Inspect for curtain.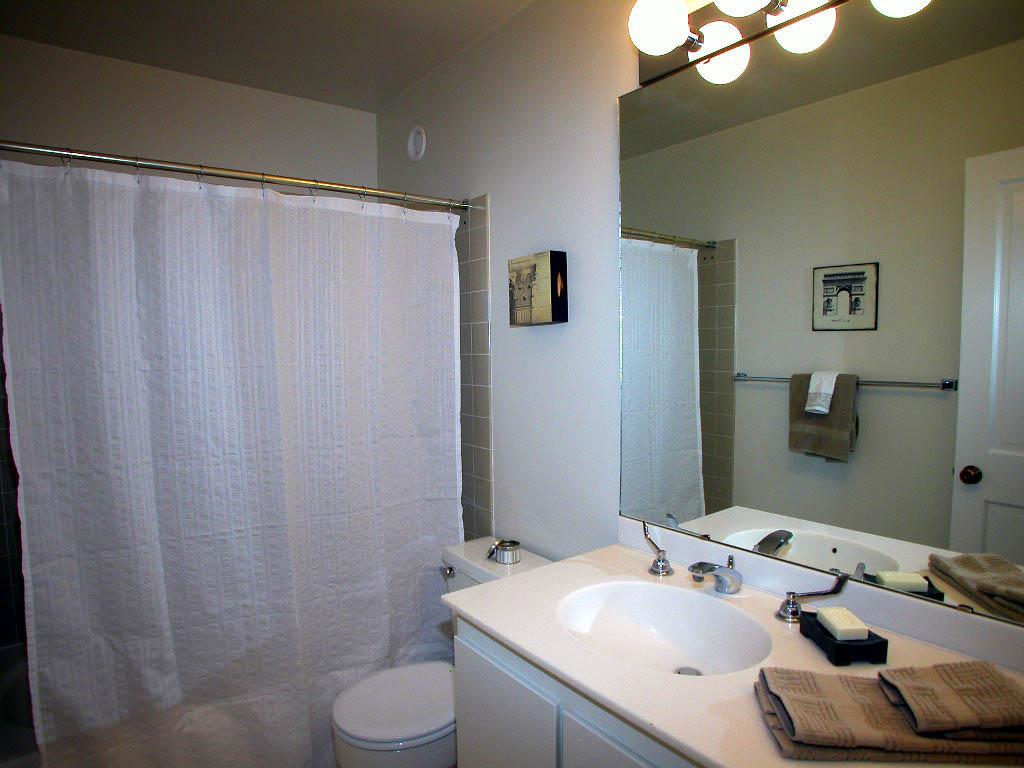
Inspection: (619,237,702,529).
